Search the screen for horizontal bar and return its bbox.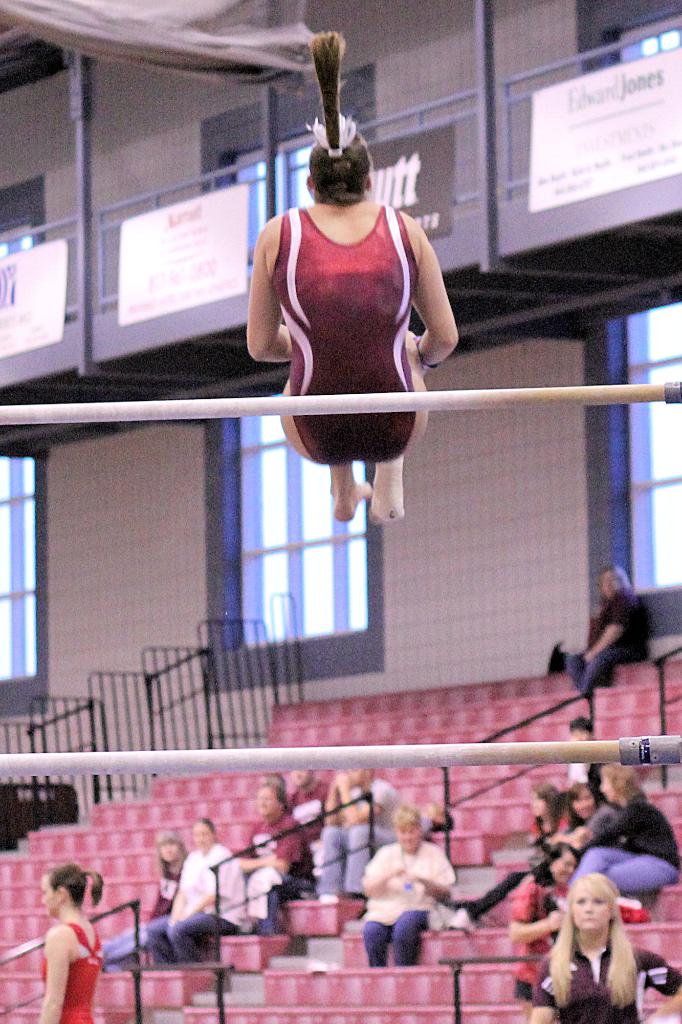
Found: BBox(0, 383, 681, 426).
